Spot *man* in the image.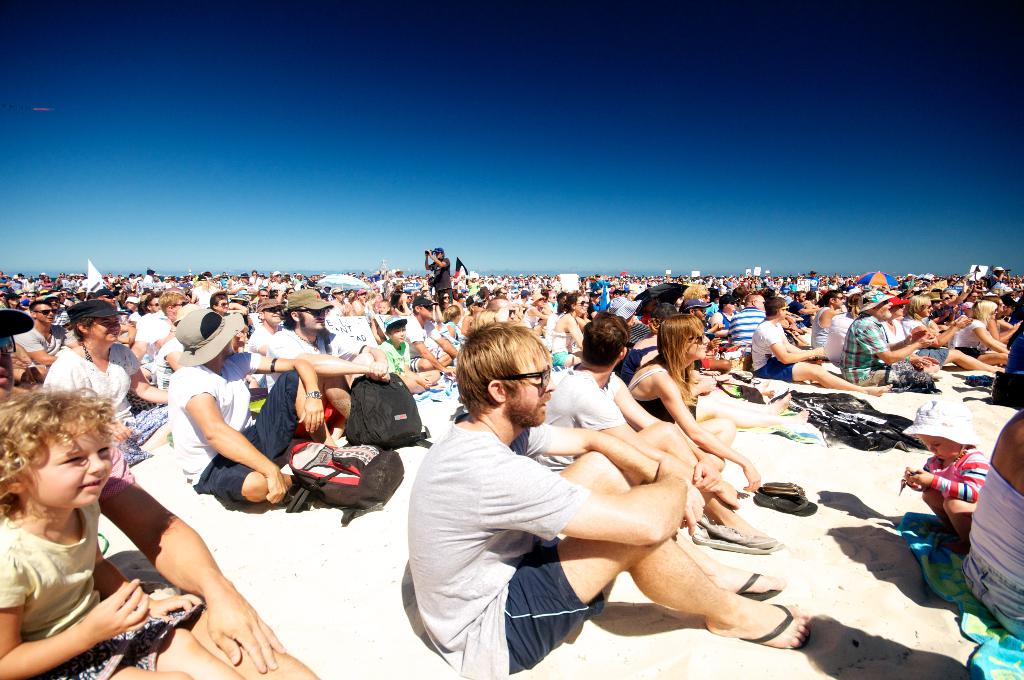
*man* found at pyautogui.locateOnScreen(10, 302, 67, 373).
